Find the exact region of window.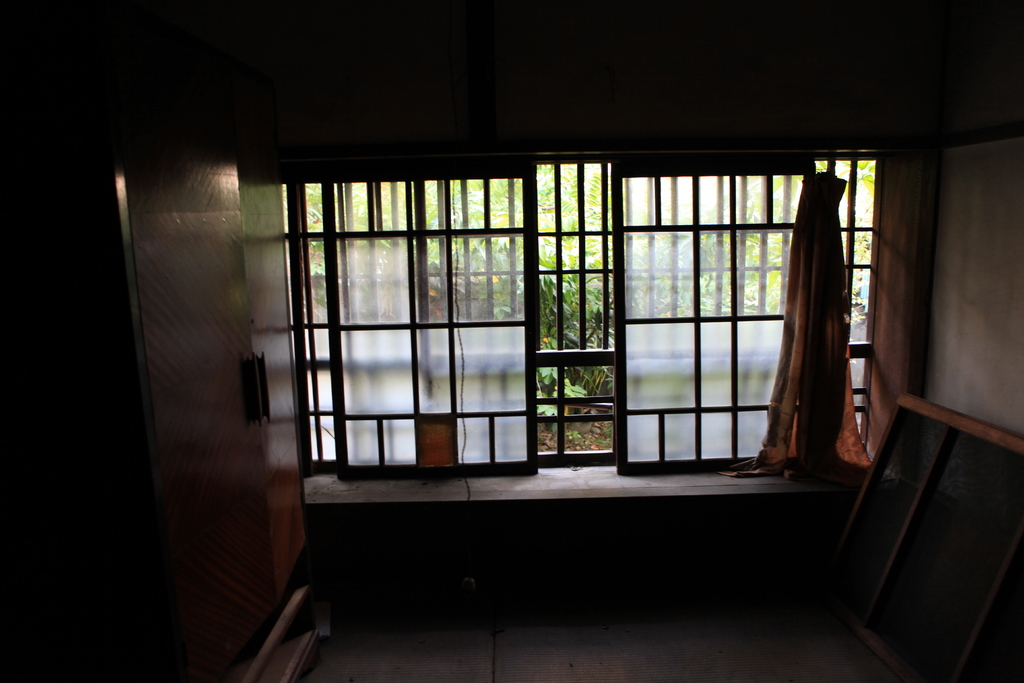
Exact region: (x1=280, y1=152, x2=881, y2=477).
